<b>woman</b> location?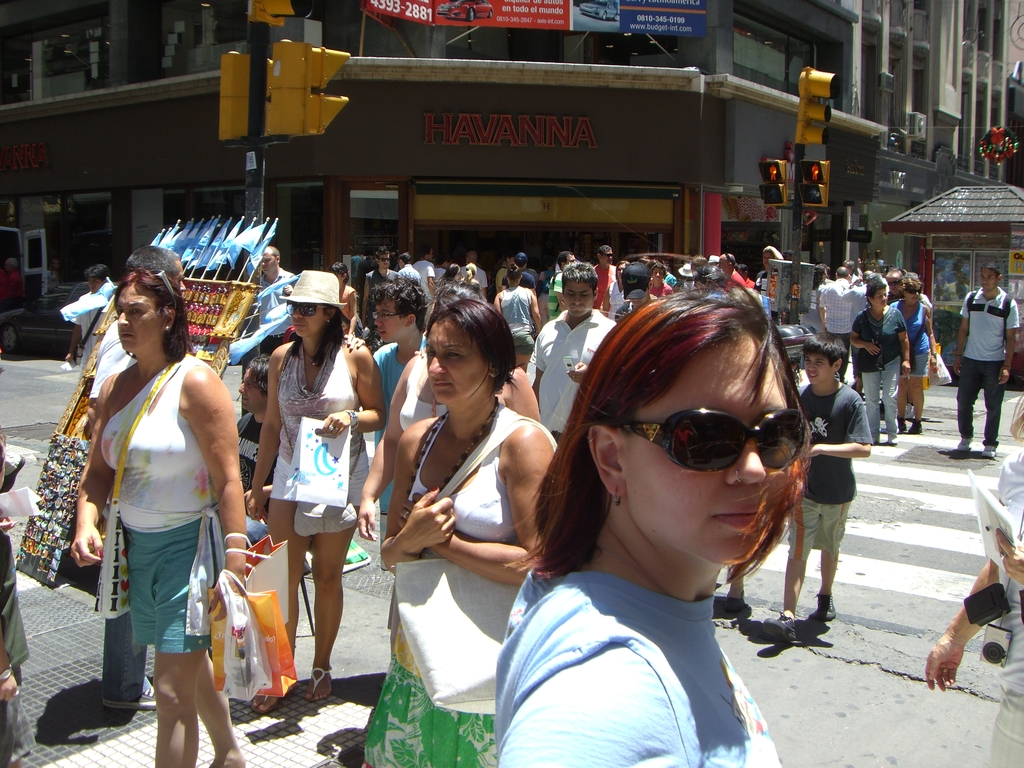
rect(380, 299, 556, 767)
